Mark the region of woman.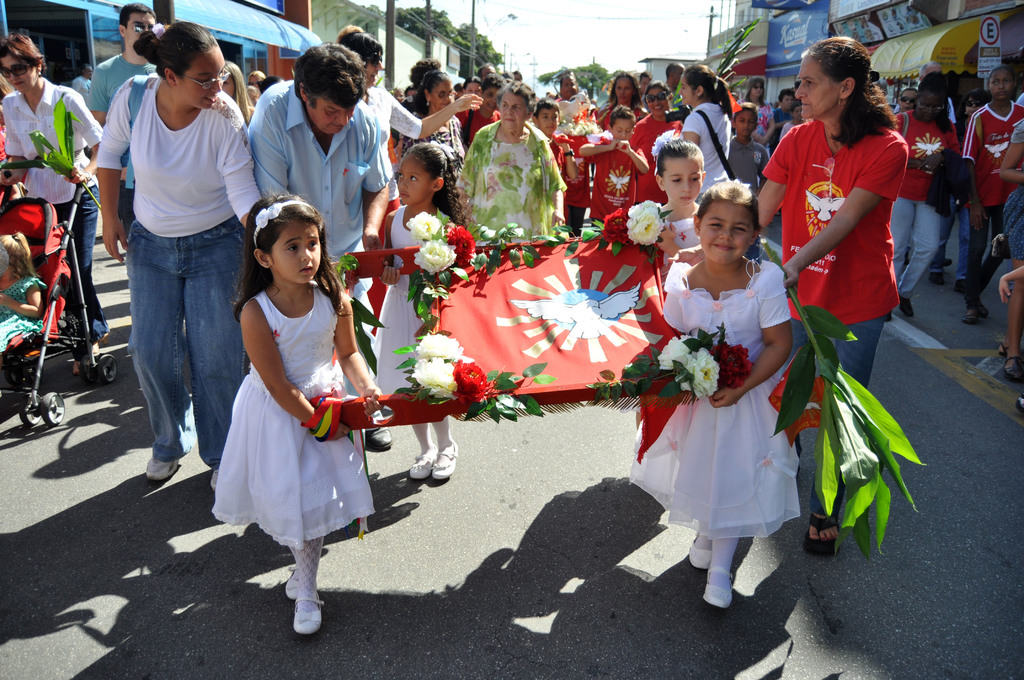
Region: [x1=459, y1=77, x2=568, y2=229].
